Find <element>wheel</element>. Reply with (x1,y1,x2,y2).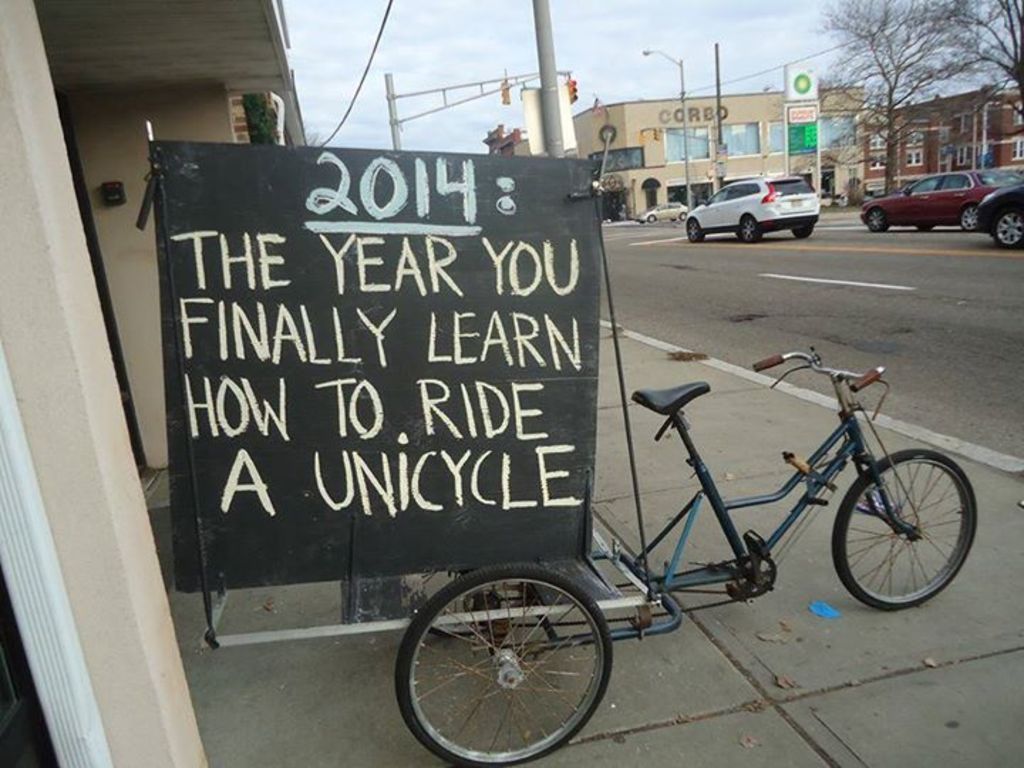
(833,448,977,610).
